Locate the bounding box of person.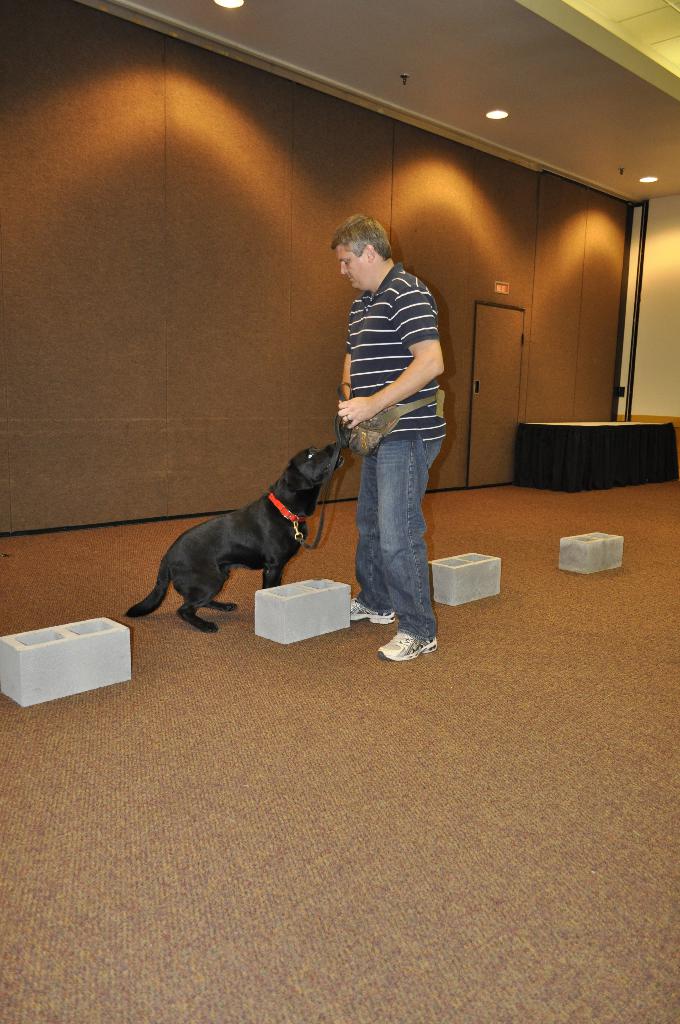
Bounding box: box(330, 186, 460, 696).
